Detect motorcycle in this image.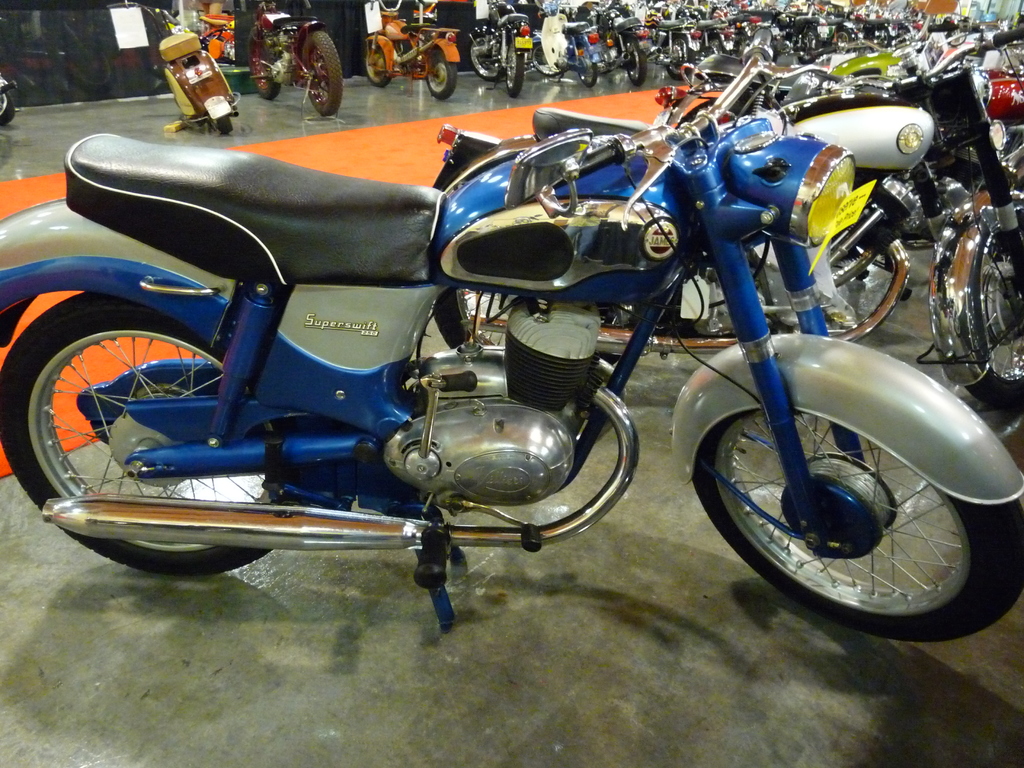
Detection: 433:26:1023:406.
